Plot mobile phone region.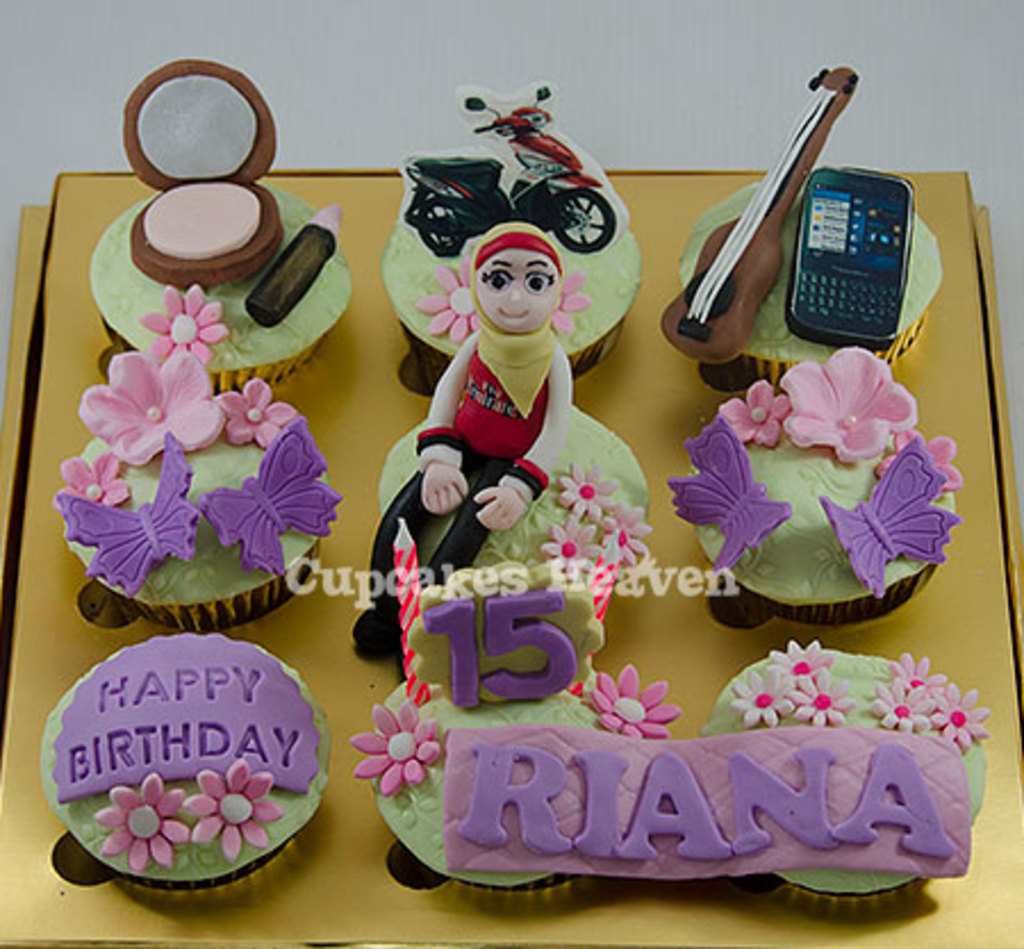
Plotted at {"x1": 803, "y1": 152, "x2": 922, "y2": 346}.
